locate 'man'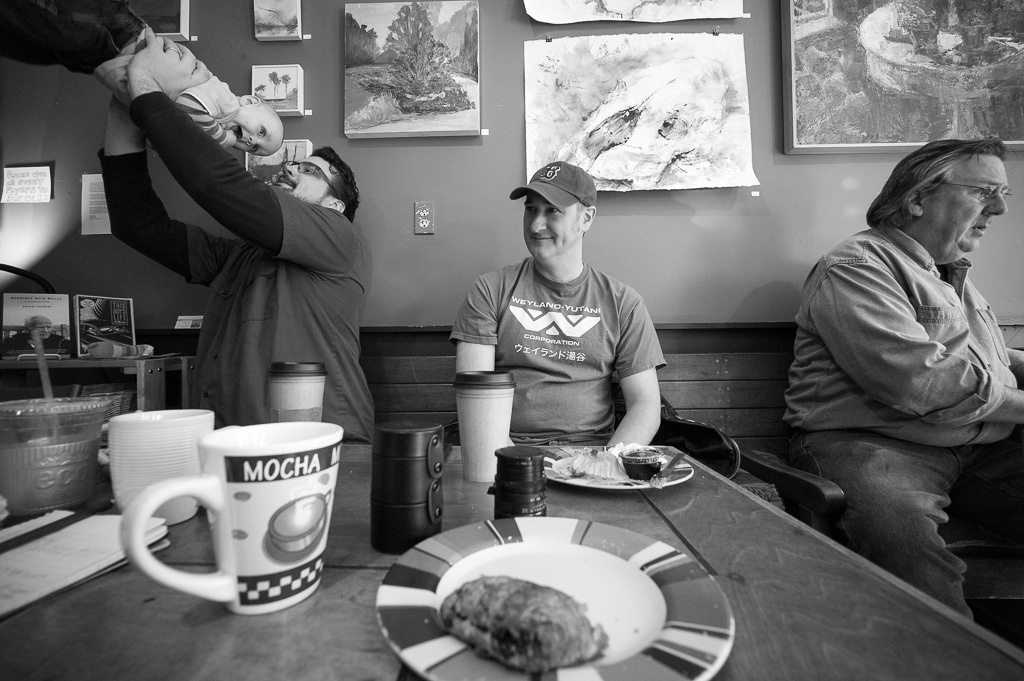
(left=92, top=24, right=373, bottom=447)
